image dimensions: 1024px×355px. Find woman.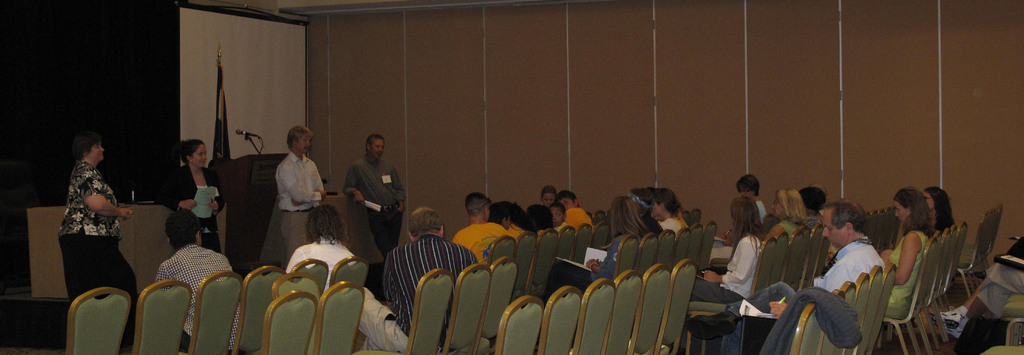
BBox(635, 186, 665, 232).
